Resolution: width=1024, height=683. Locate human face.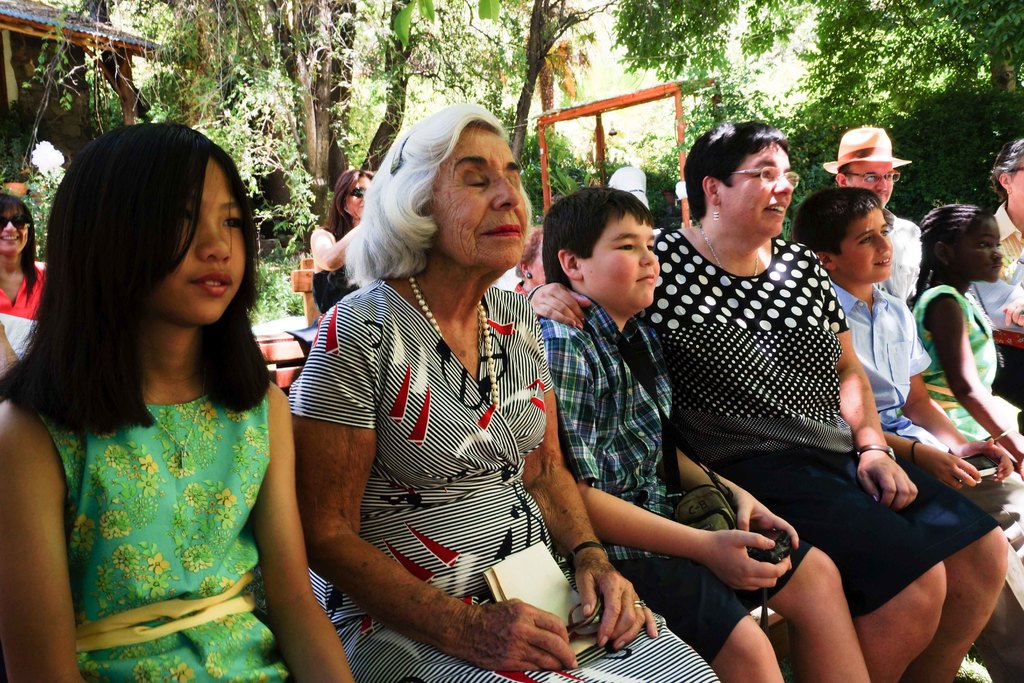
(x1=154, y1=155, x2=247, y2=320).
